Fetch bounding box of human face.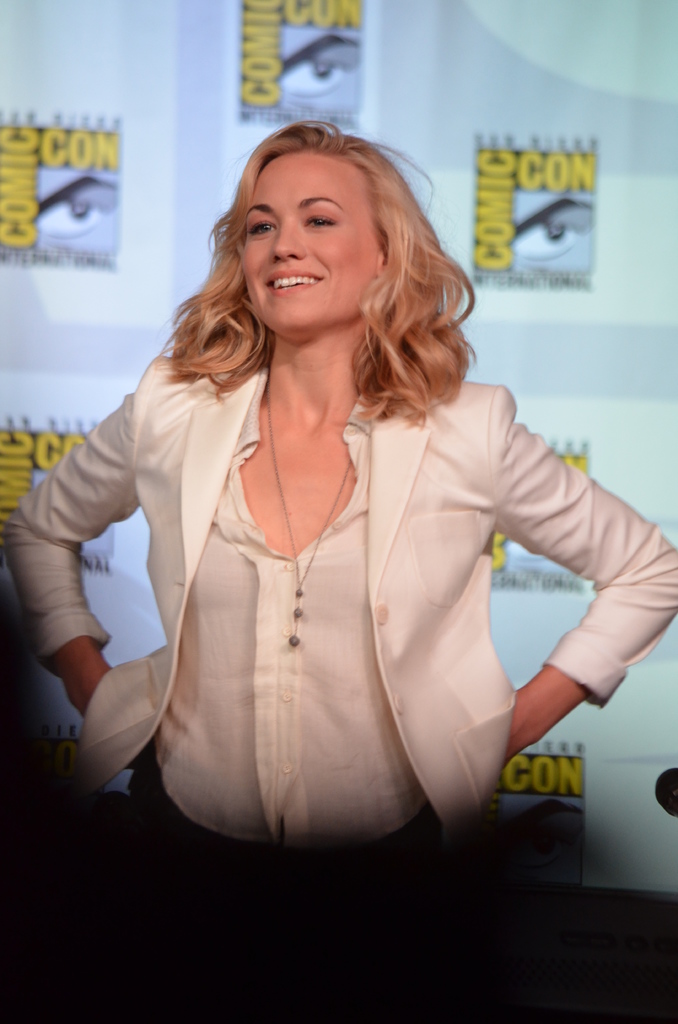
Bbox: (242, 152, 384, 337).
